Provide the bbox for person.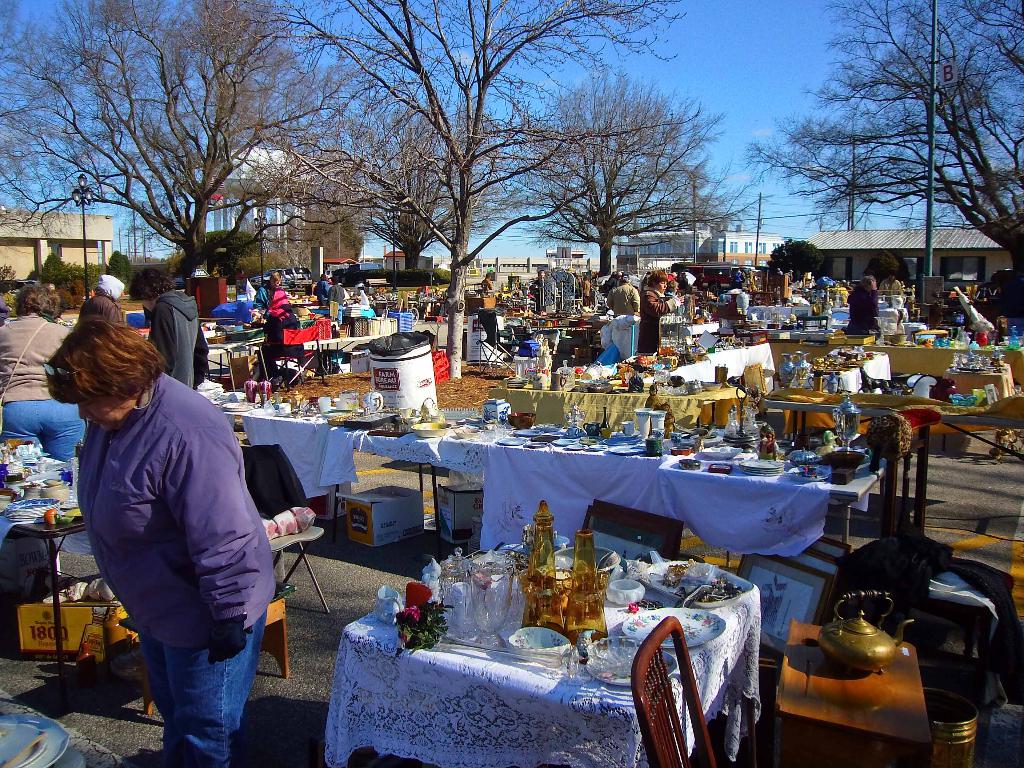
bbox=(883, 271, 905, 308).
